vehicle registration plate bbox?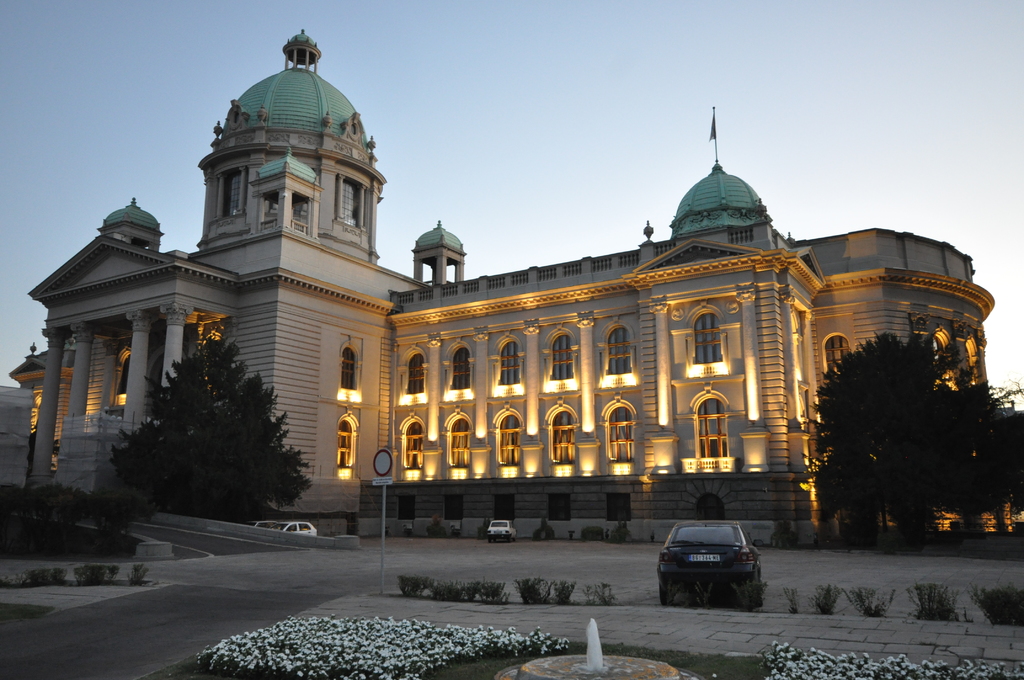
(x1=687, y1=551, x2=717, y2=560)
